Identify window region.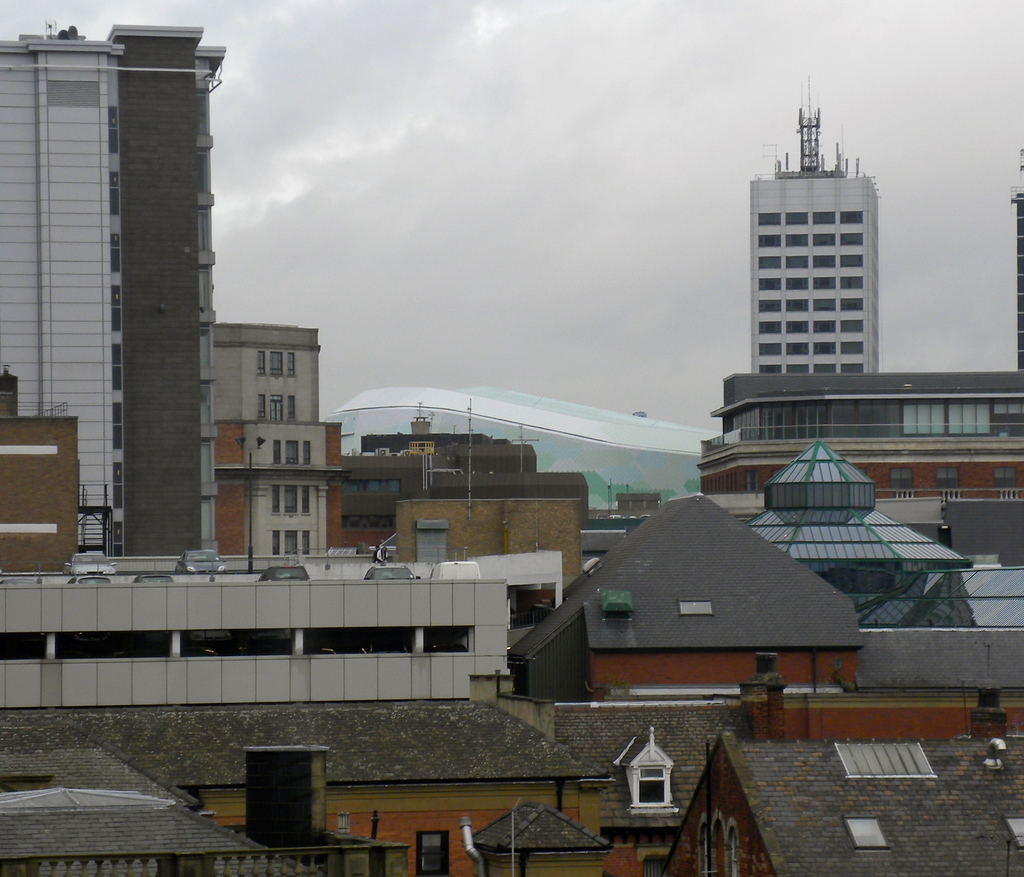
Region: (756,254,782,269).
